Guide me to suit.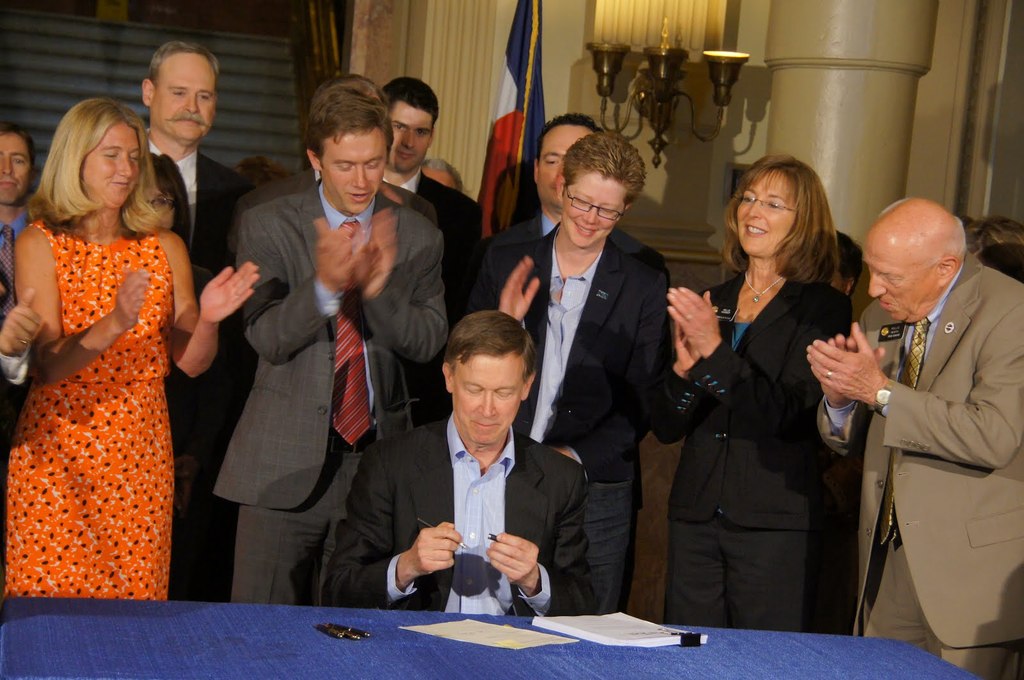
Guidance: x1=461, y1=205, x2=673, y2=297.
